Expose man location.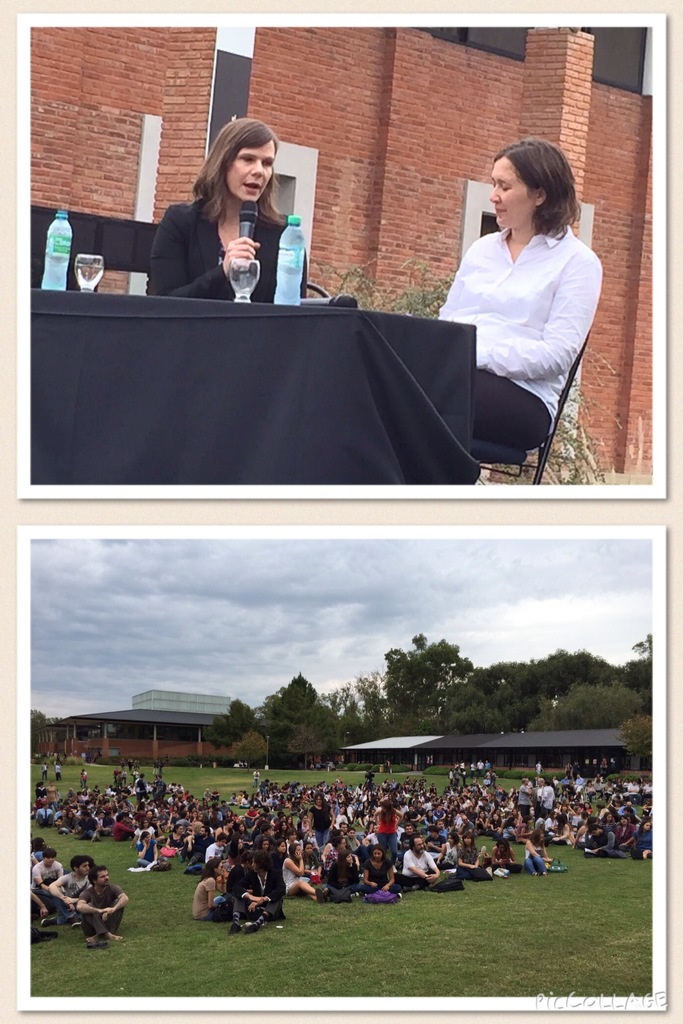
Exposed at {"x1": 38, "y1": 797, "x2": 54, "y2": 829}.
